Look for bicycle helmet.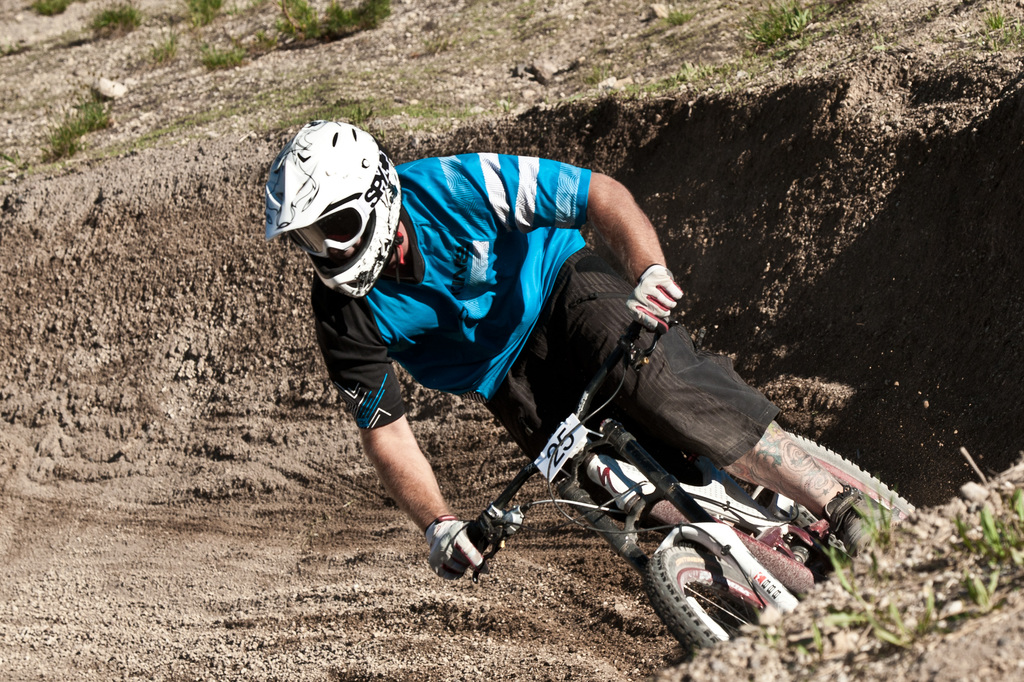
Found: <bbox>263, 116, 400, 302</bbox>.
